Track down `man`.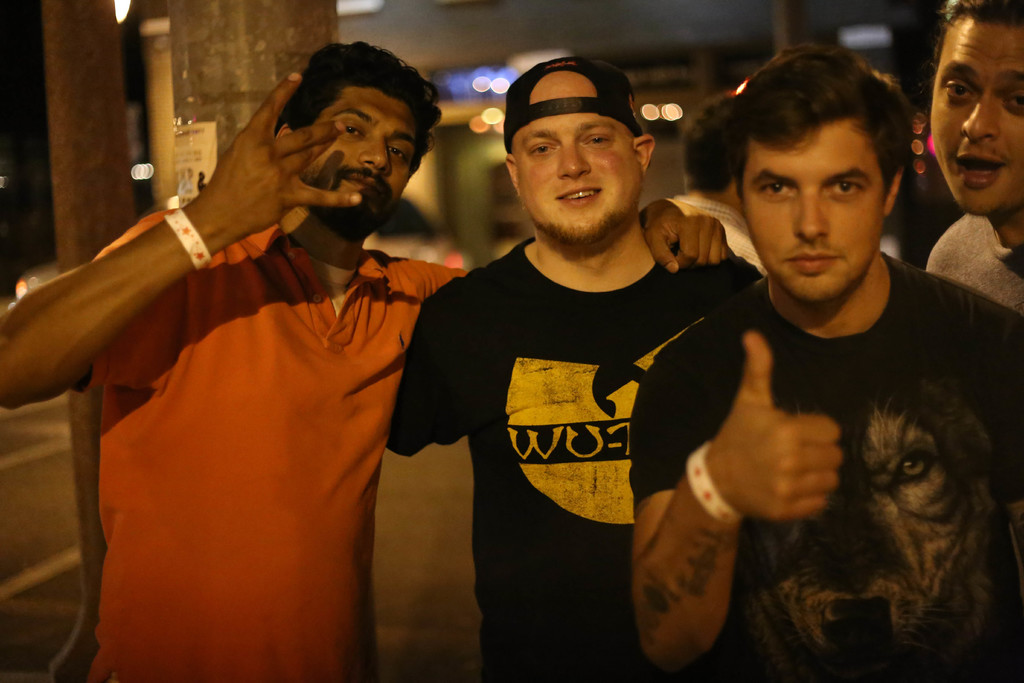
Tracked to region(381, 51, 783, 682).
